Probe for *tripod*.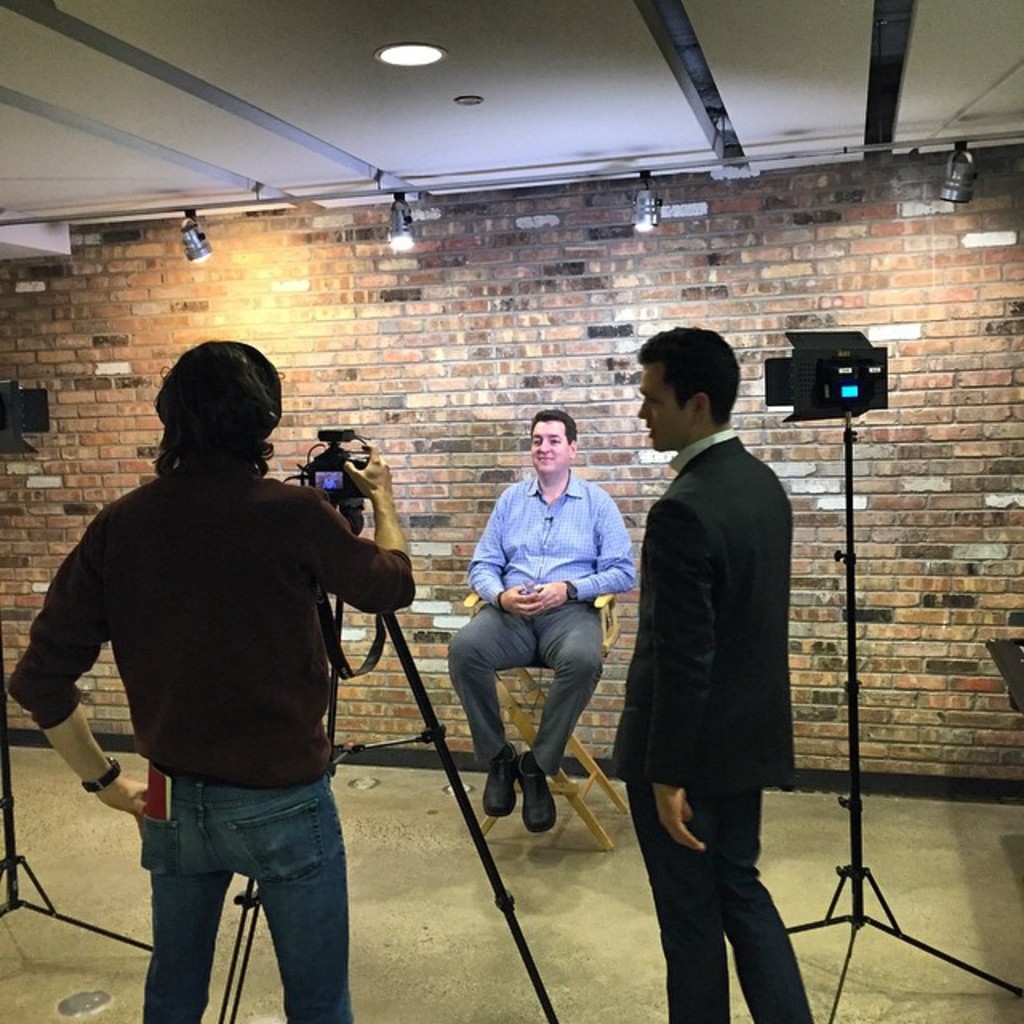
Probe result: left=222, top=504, right=560, bottom=1022.
